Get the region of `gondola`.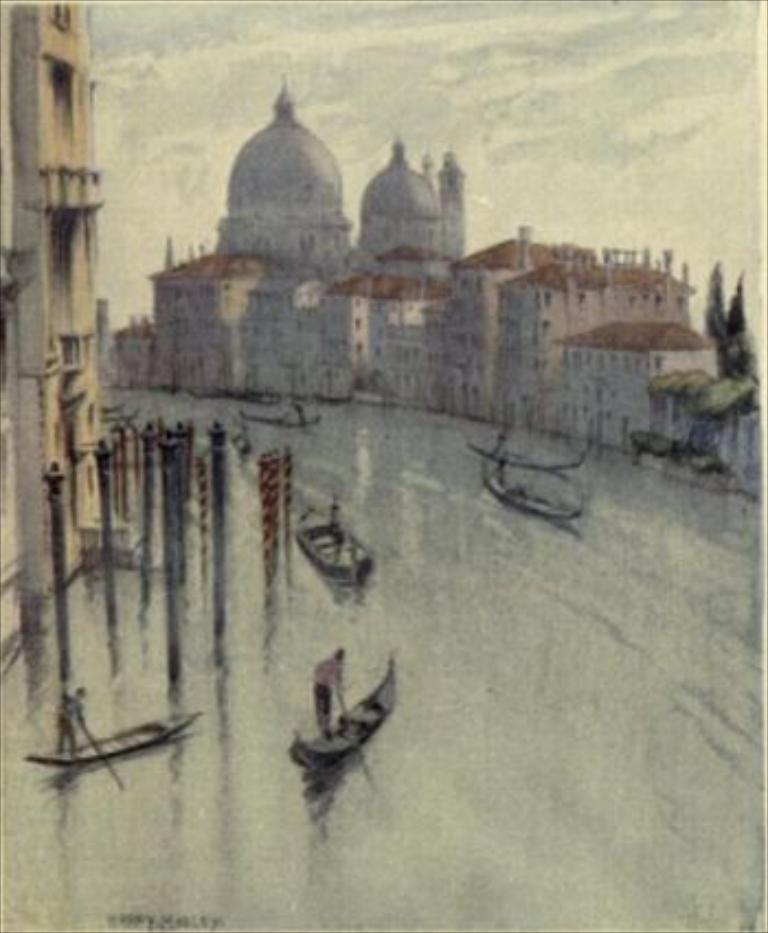
[99,400,125,419].
